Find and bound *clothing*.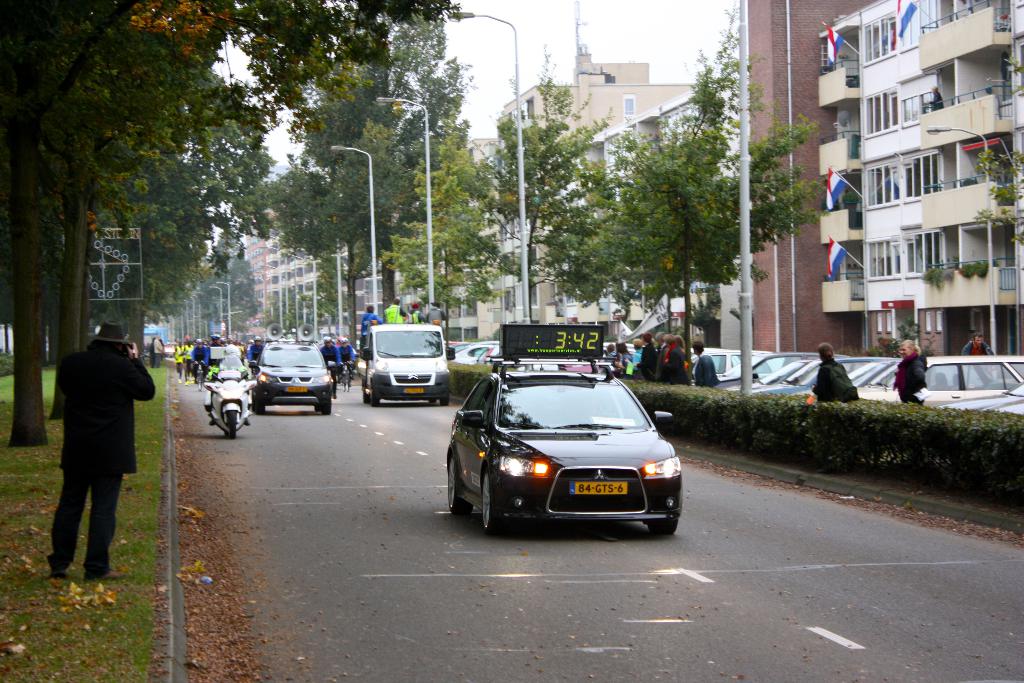
Bound: (x1=662, y1=344, x2=691, y2=390).
